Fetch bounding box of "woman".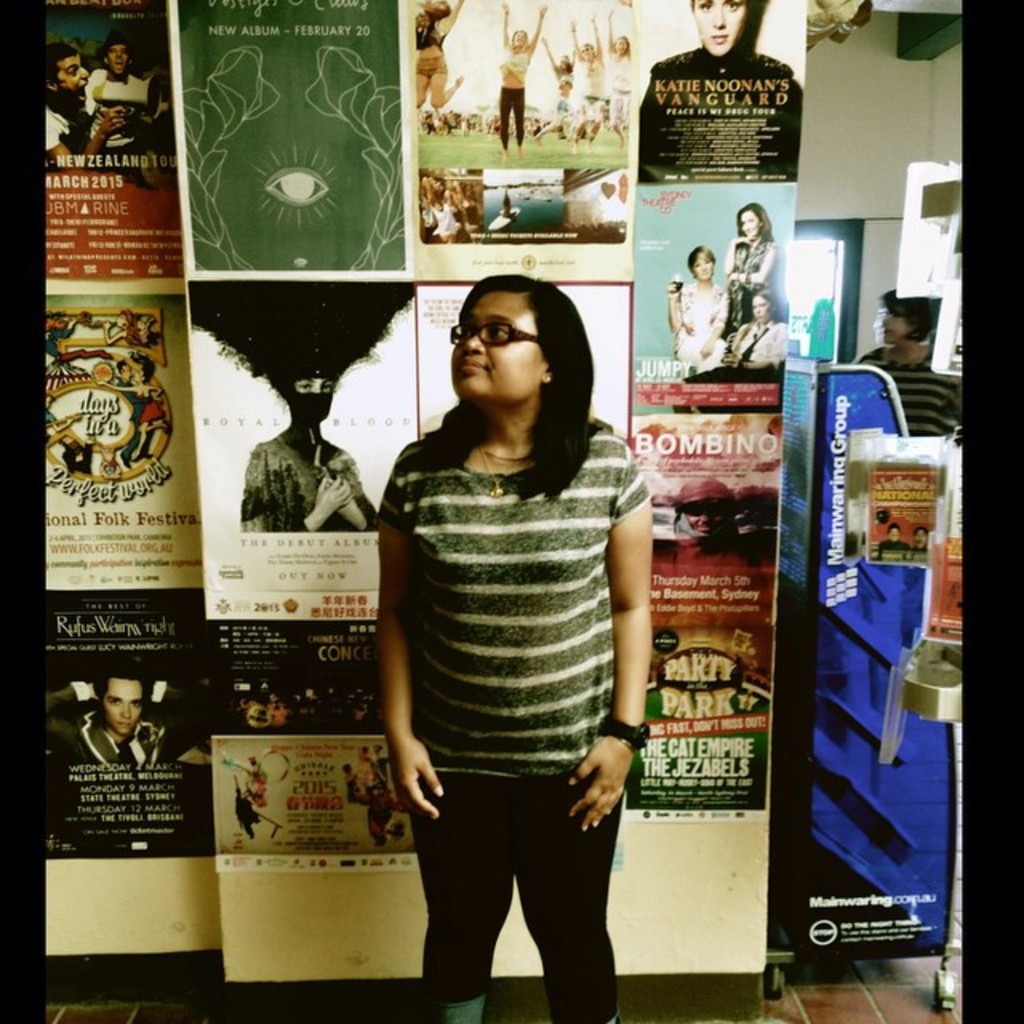
Bbox: box=[566, 11, 606, 152].
